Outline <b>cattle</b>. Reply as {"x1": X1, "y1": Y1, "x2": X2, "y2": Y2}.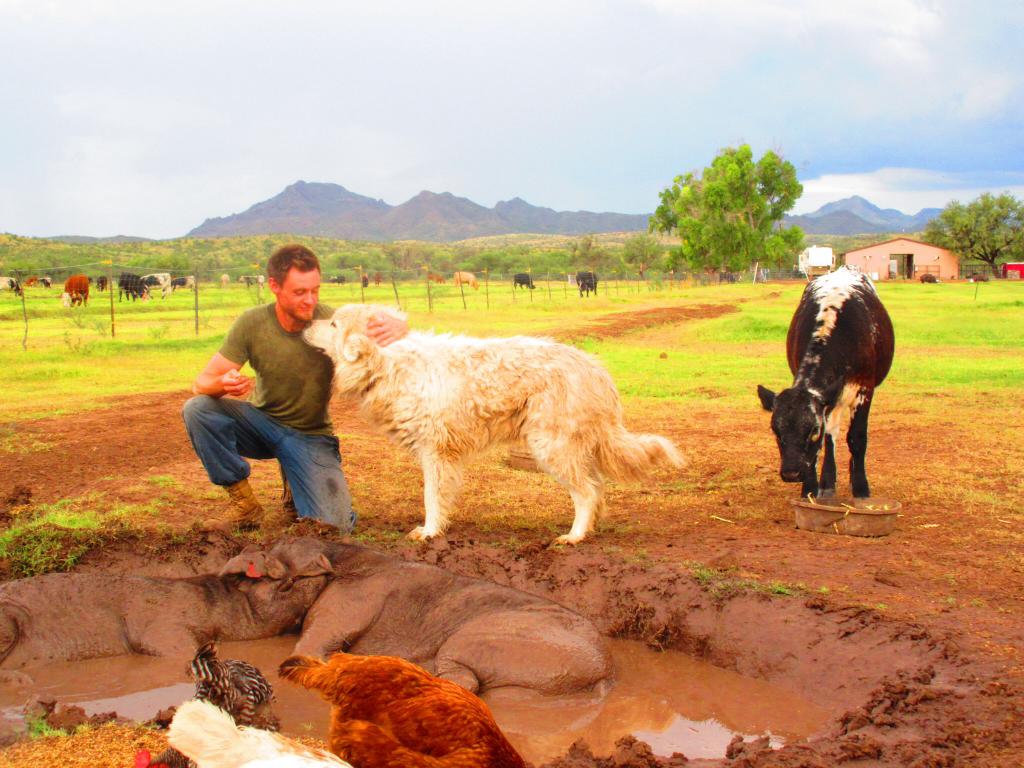
{"x1": 455, "y1": 271, "x2": 479, "y2": 289}.
